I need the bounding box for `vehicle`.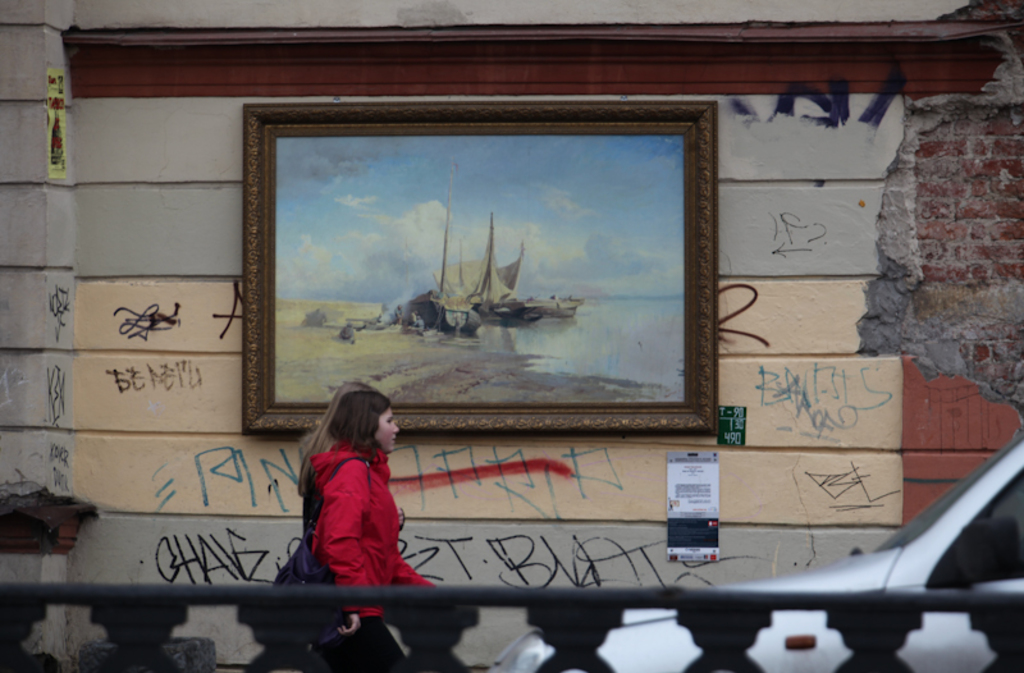
Here it is: 503,429,1023,672.
